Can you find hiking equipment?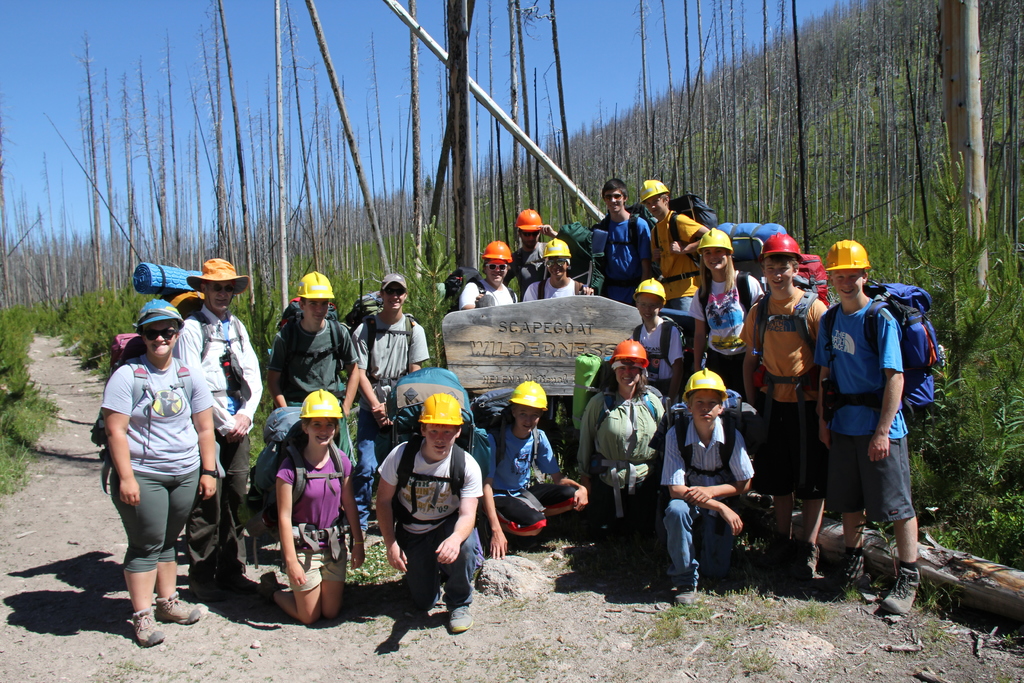
Yes, bounding box: region(294, 269, 333, 299).
